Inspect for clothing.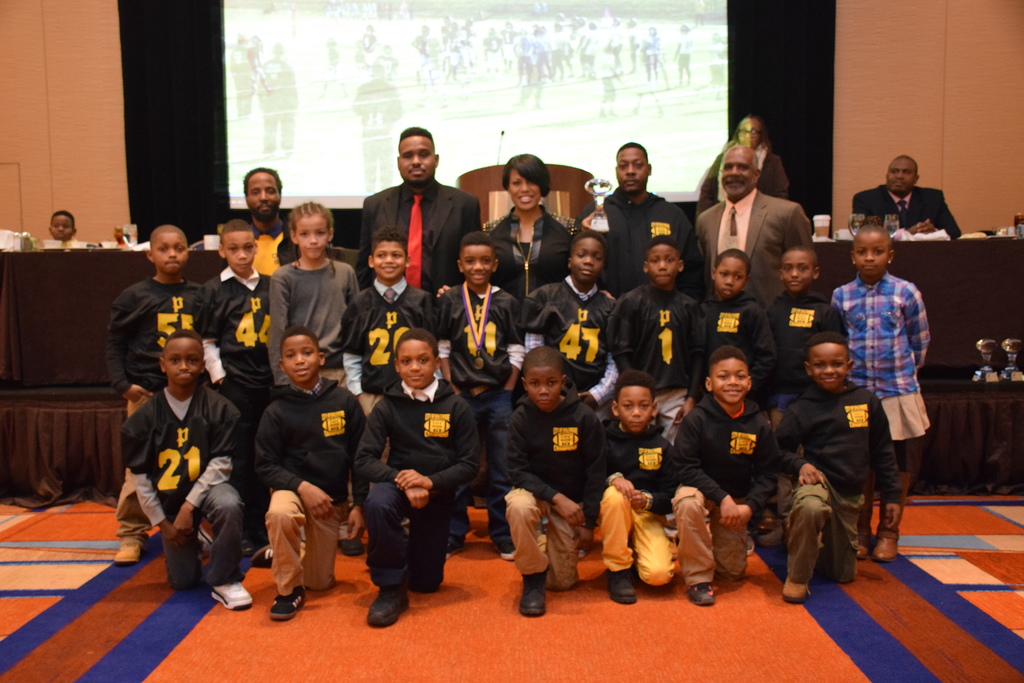
Inspection: [left=107, top=278, right=202, bottom=538].
